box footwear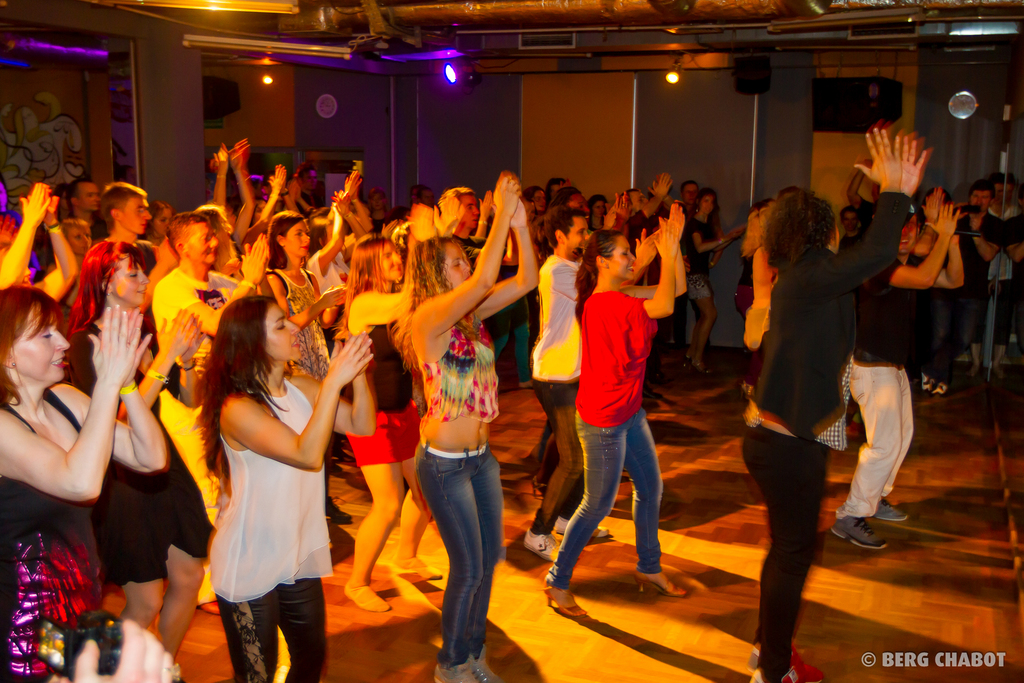
select_region(831, 516, 890, 548)
